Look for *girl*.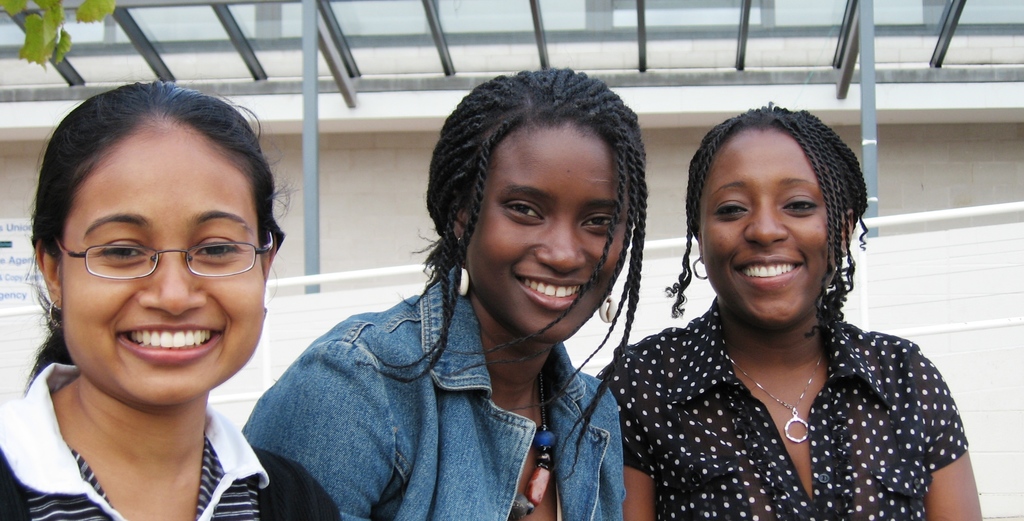
Found: <box>236,67,627,520</box>.
